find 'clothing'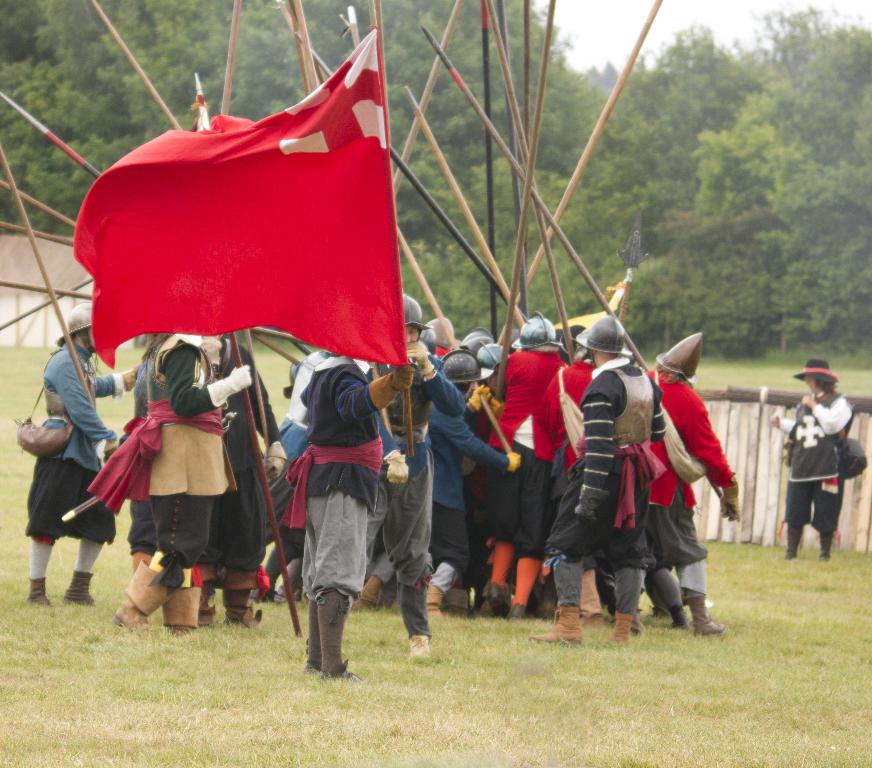
265/415/320/589
